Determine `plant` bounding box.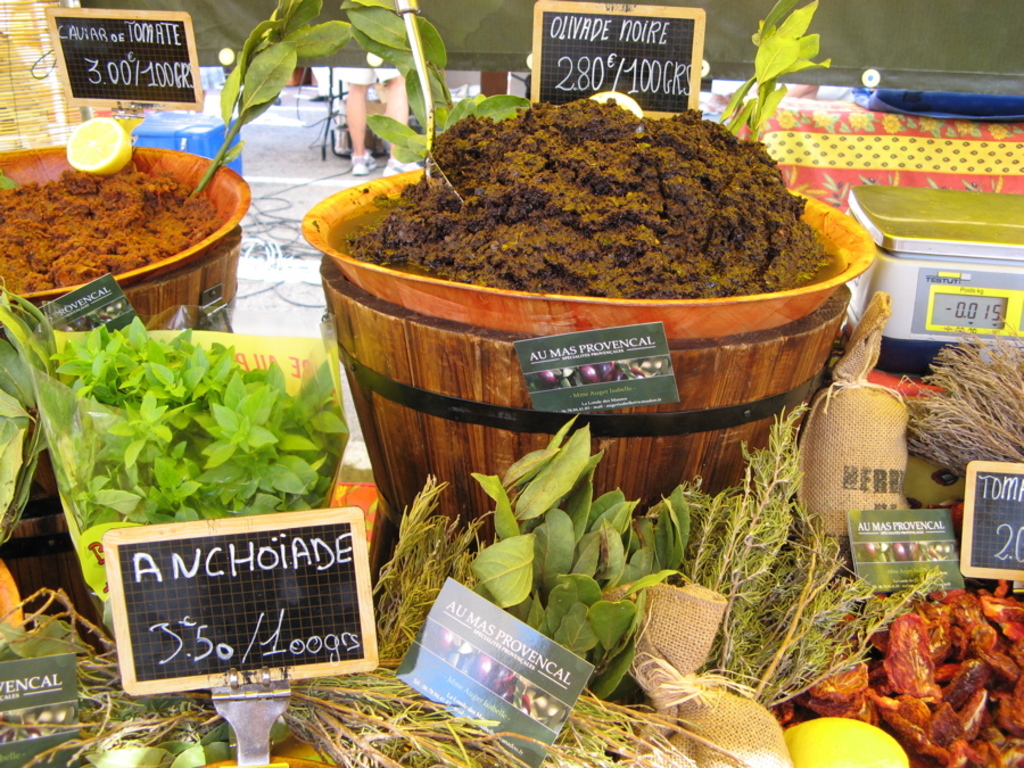
Determined: (485,419,699,697).
